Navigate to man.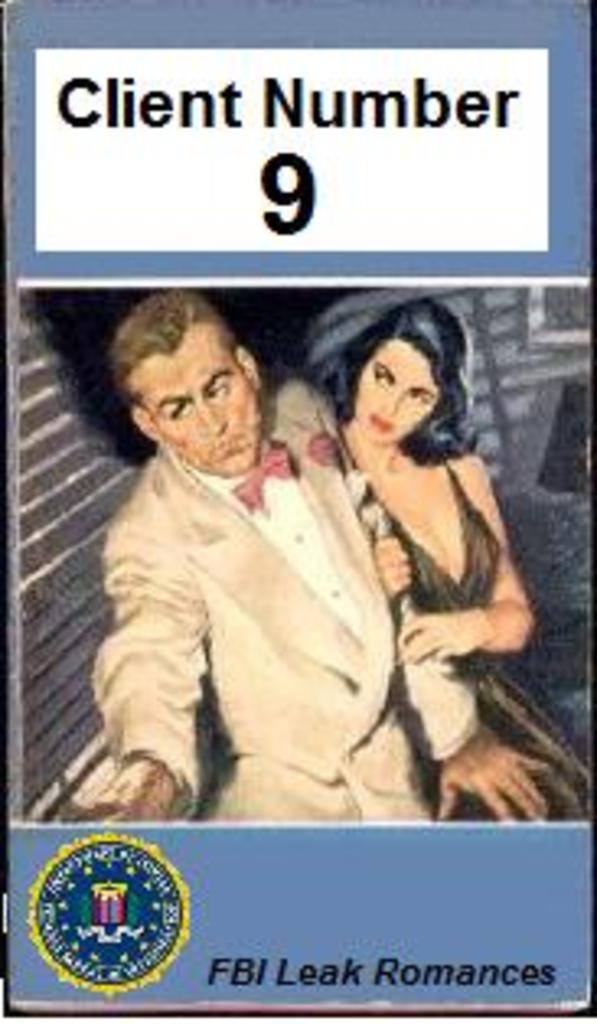
Navigation target: x1=59, y1=280, x2=548, y2=835.
